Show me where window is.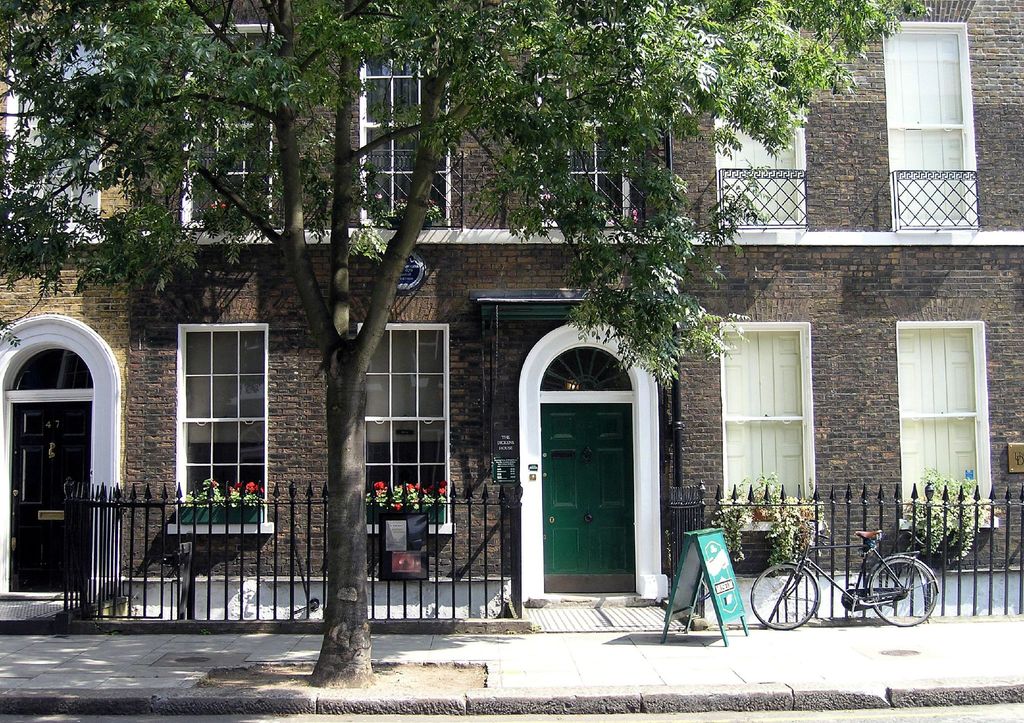
window is at [left=167, top=316, right=268, bottom=526].
